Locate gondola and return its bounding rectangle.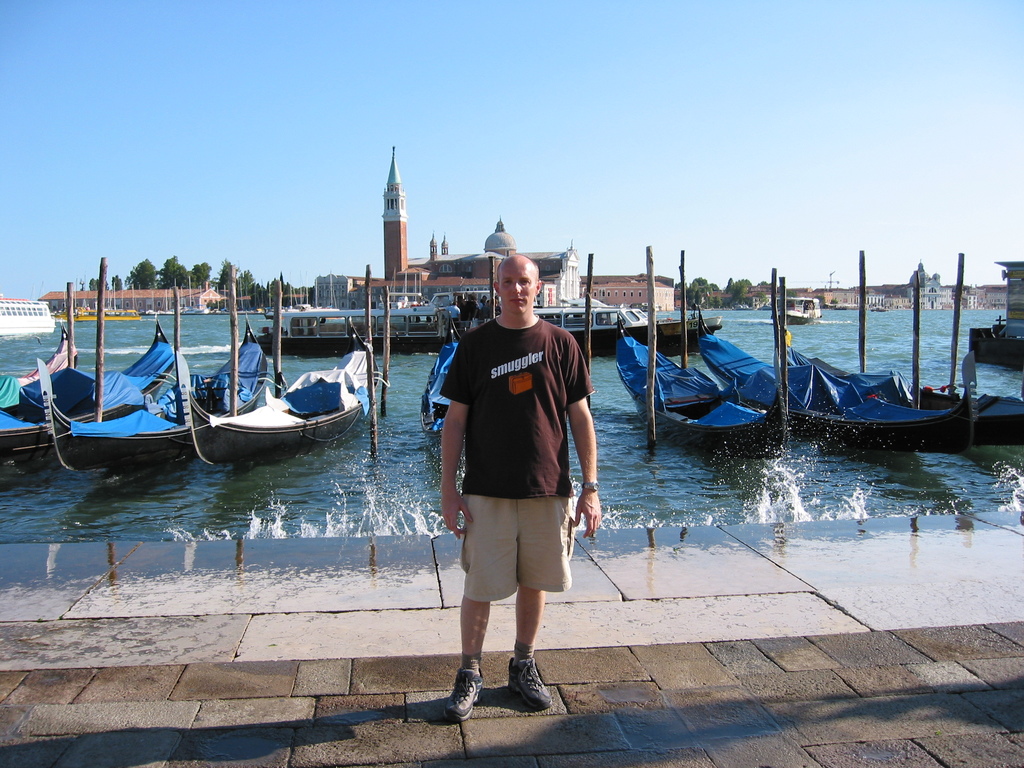
(689,285,968,467).
